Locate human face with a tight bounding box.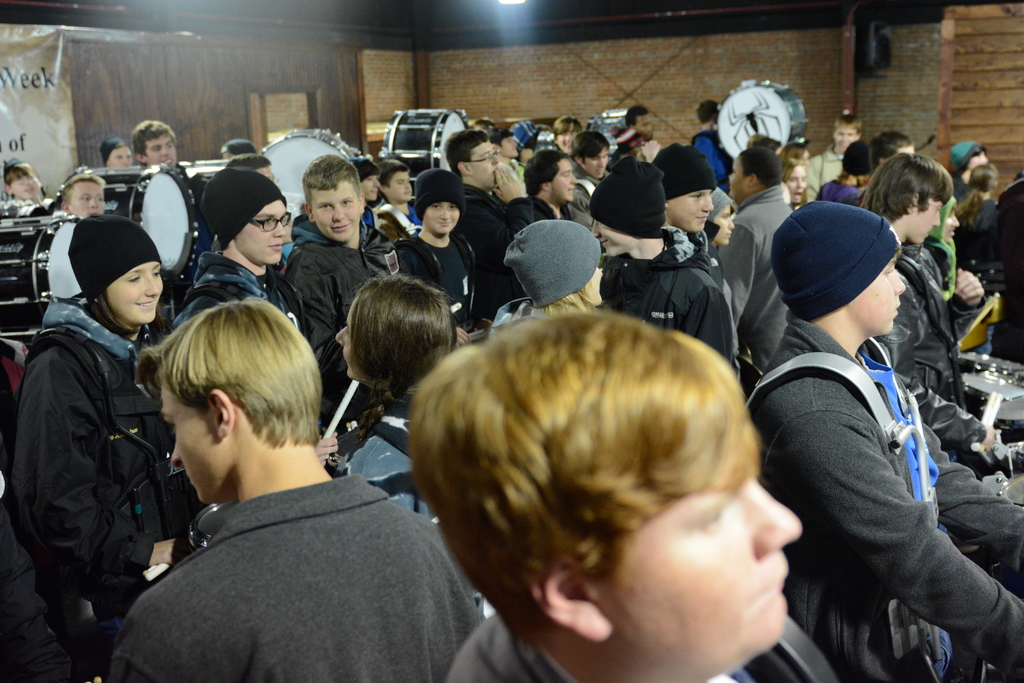
<bbox>849, 250, 906, 339</bbox>.
